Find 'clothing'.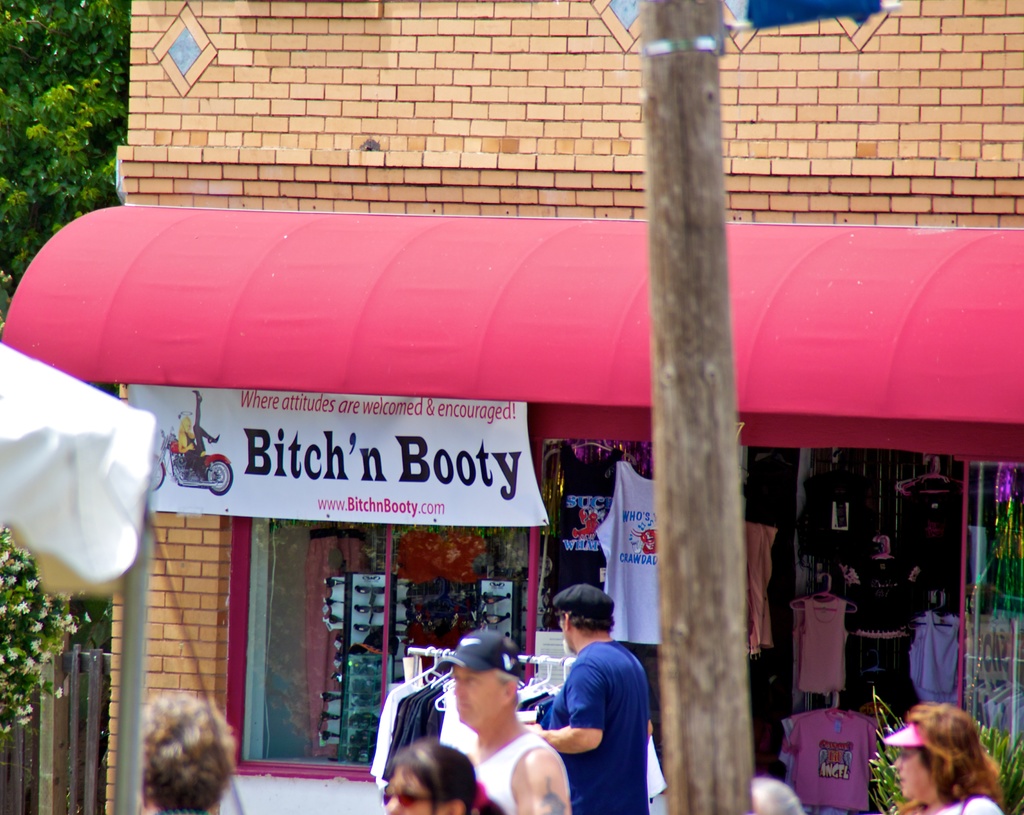
rect(931, 790, 1000, 814).
